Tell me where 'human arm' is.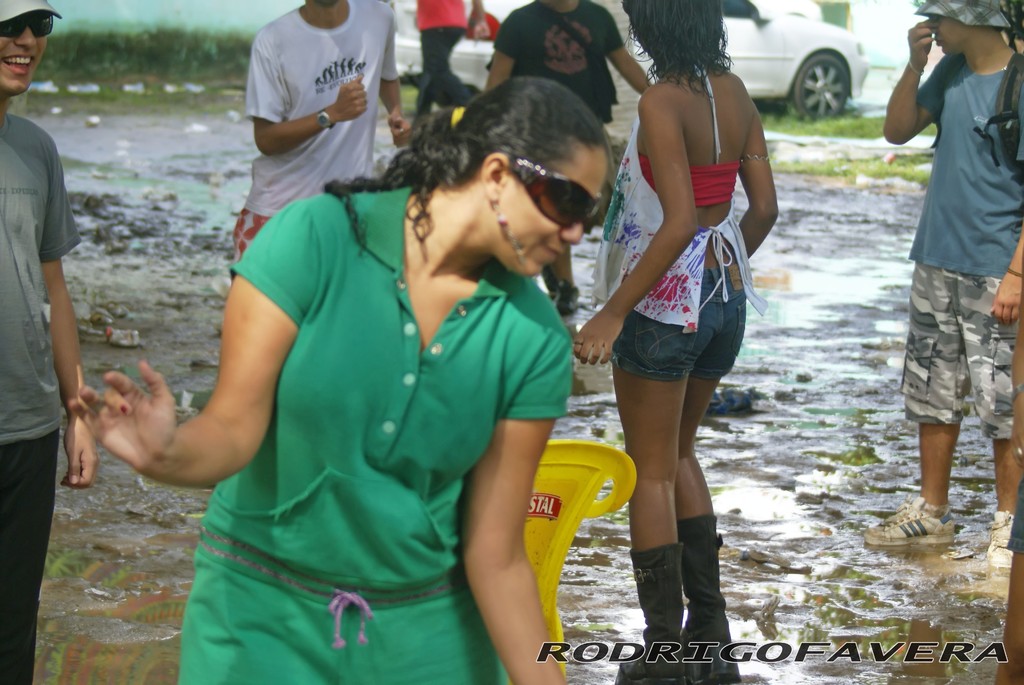
'human arm' is at [609,5,653,98].
